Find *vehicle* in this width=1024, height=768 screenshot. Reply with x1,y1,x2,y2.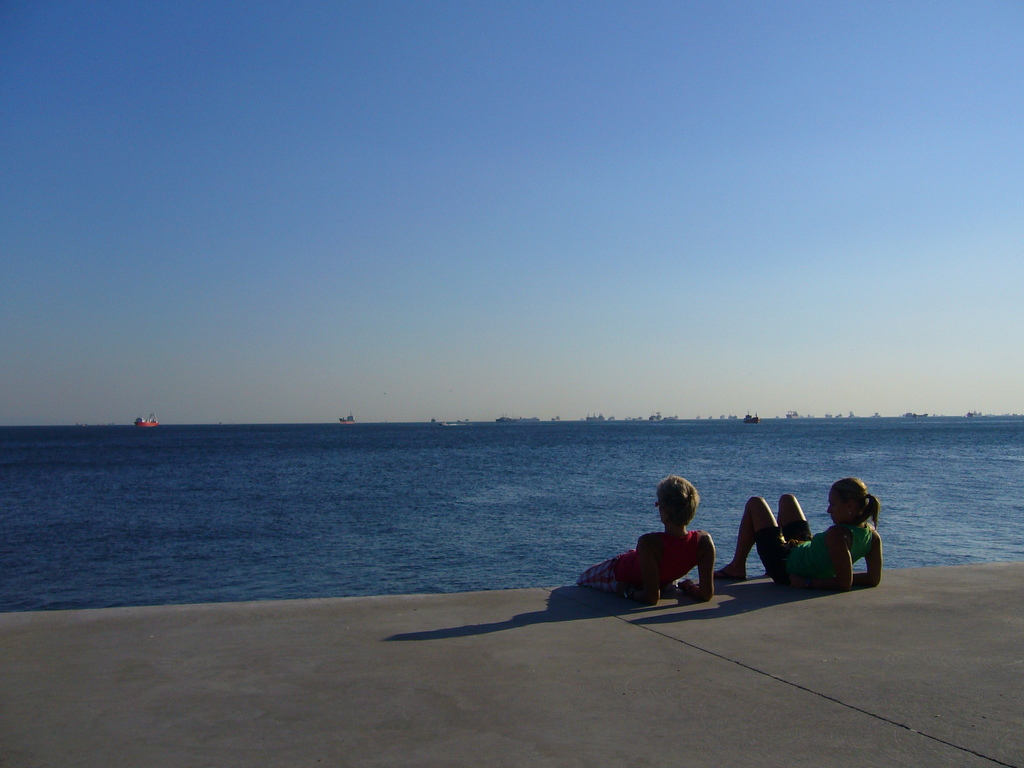
338,410,356,423.
